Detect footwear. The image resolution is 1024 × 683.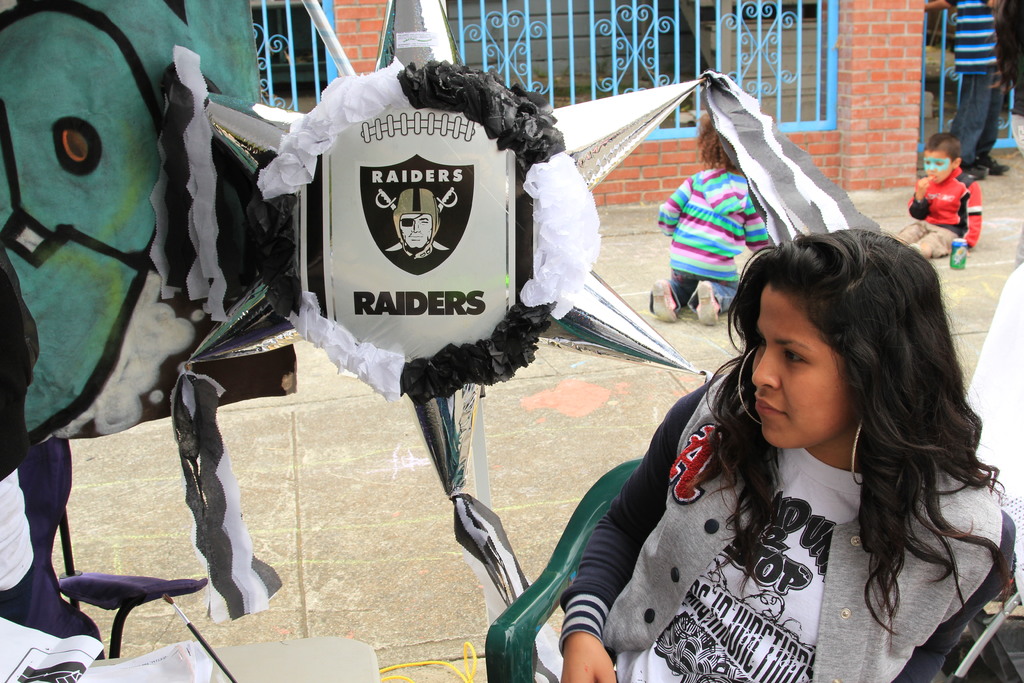
[977, 155, 1010, 175].
